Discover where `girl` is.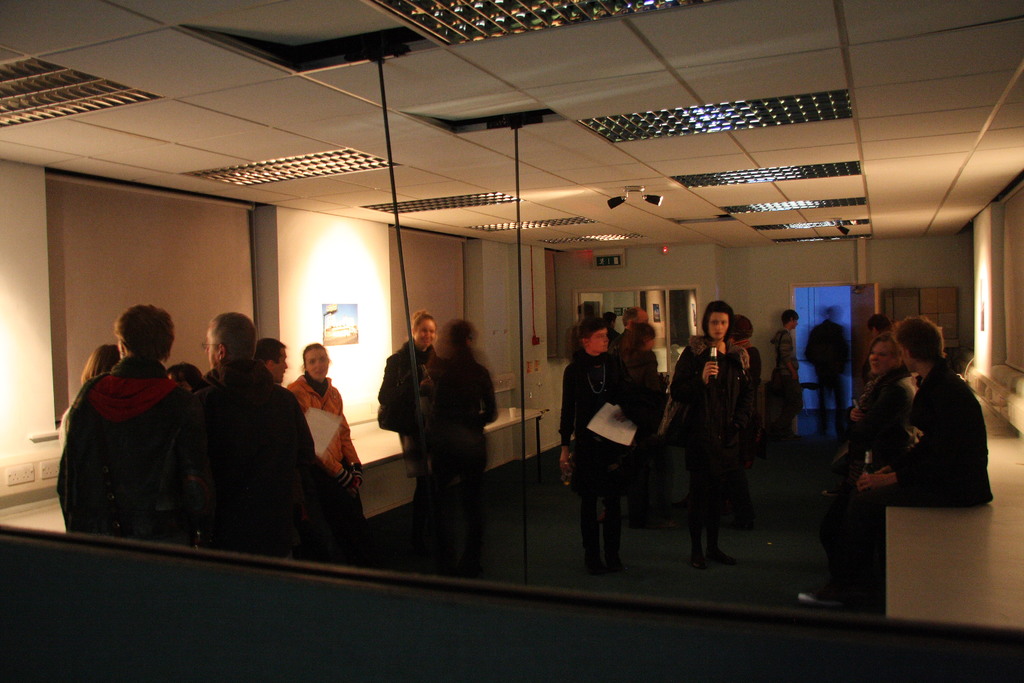
Discovered at x1=408, y1=311, x2=506, y2=552.
